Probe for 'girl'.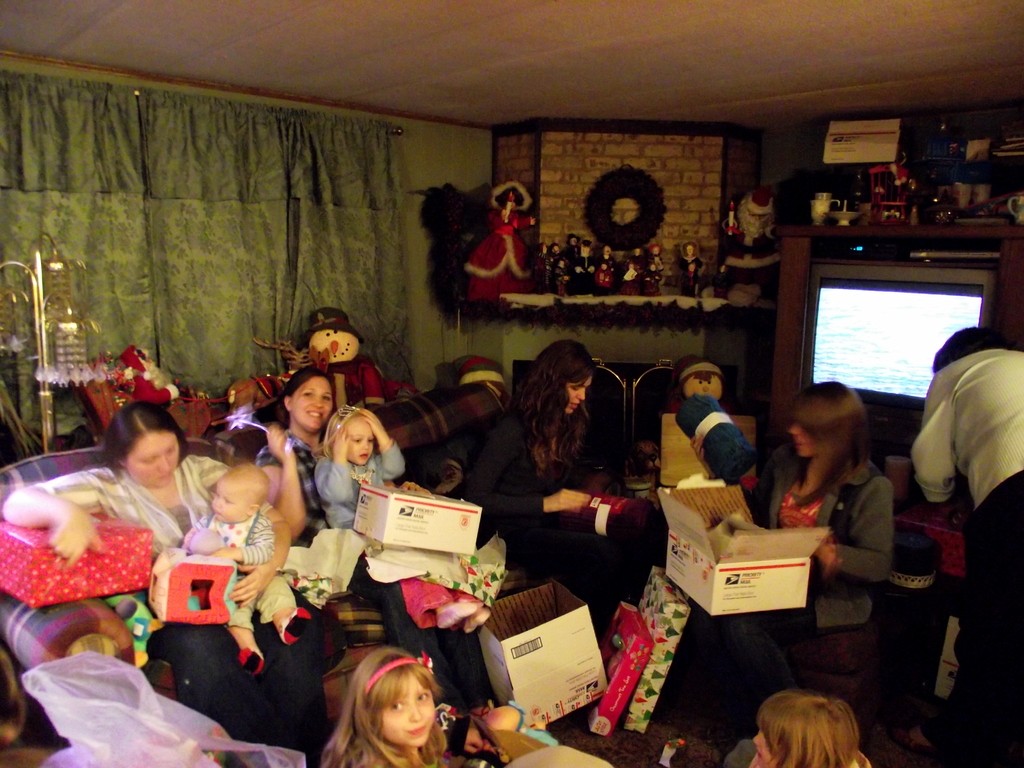
Probe result: box=[721, 692, 868, 767].
